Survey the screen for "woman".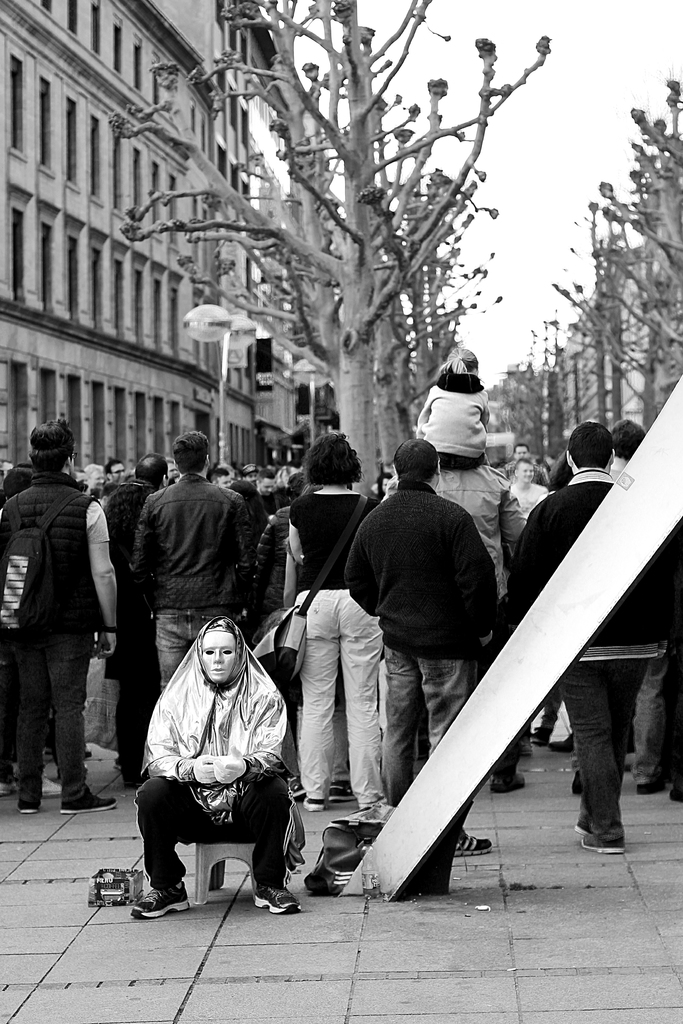
Survey found: rect(283, 428, 384, 811).
